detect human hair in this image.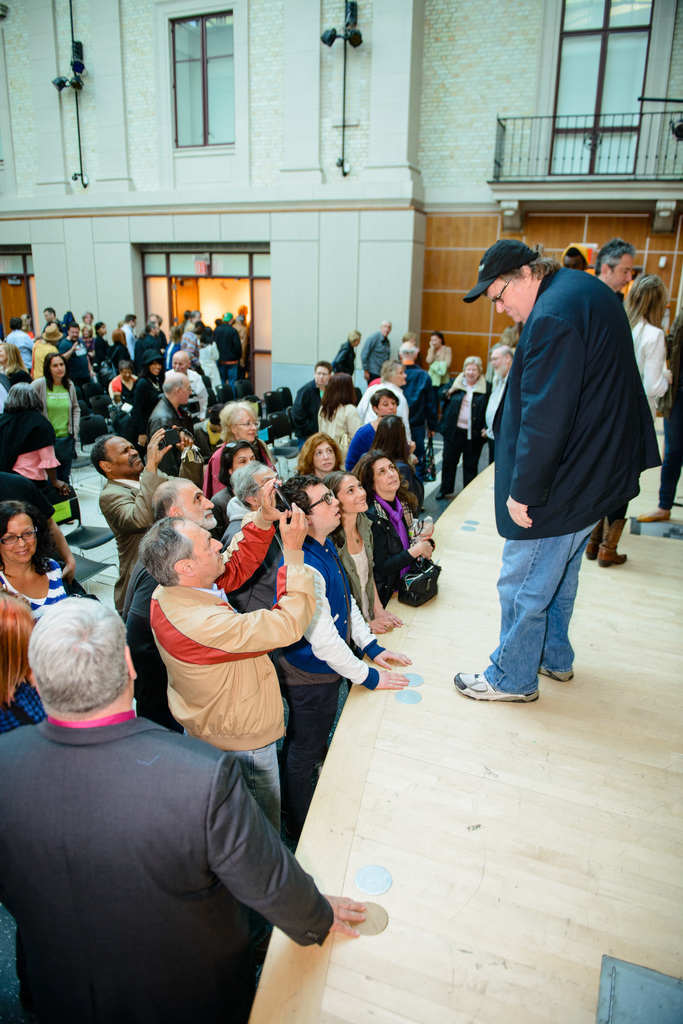
Detection: [left=565, top=246, right=579, bottom=259].
